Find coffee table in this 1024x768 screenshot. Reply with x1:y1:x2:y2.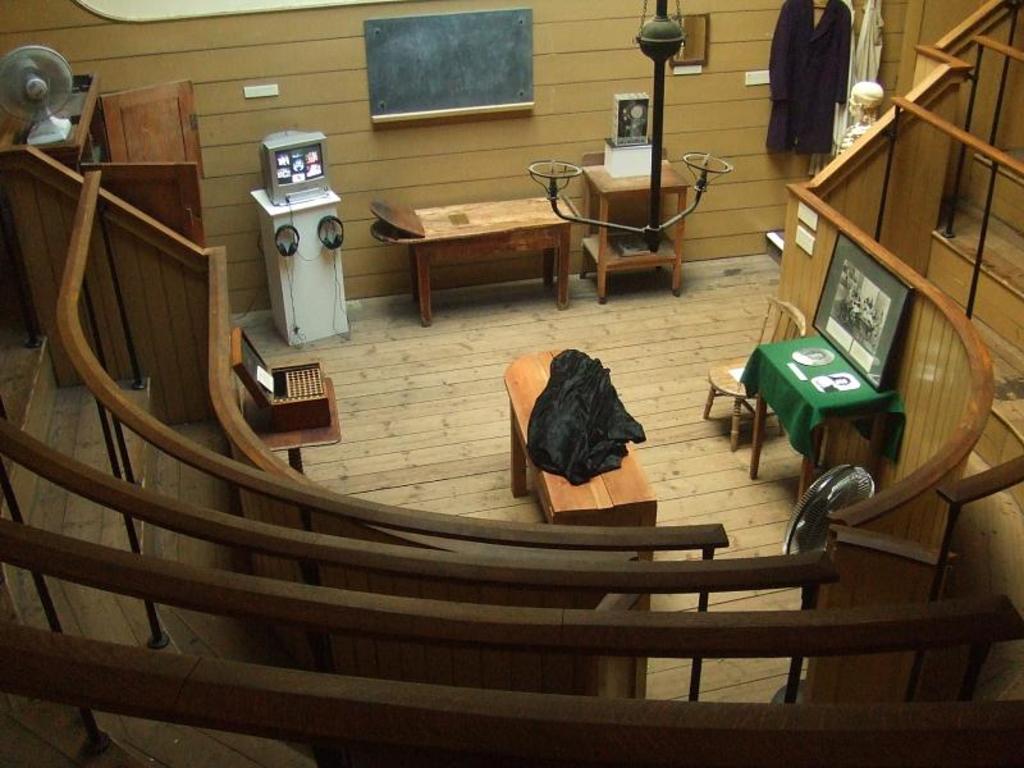
367:191:573:302.
